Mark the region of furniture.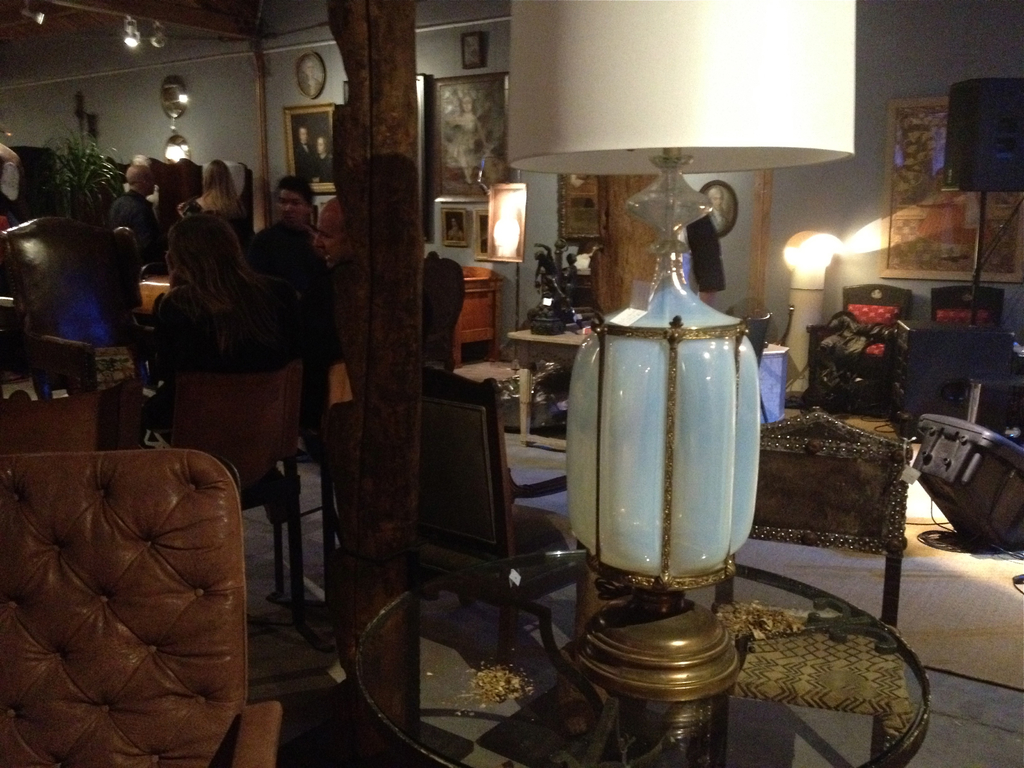
Region: {"left": 935, "top": 286, "right": 1004, "bottom": 330}.
